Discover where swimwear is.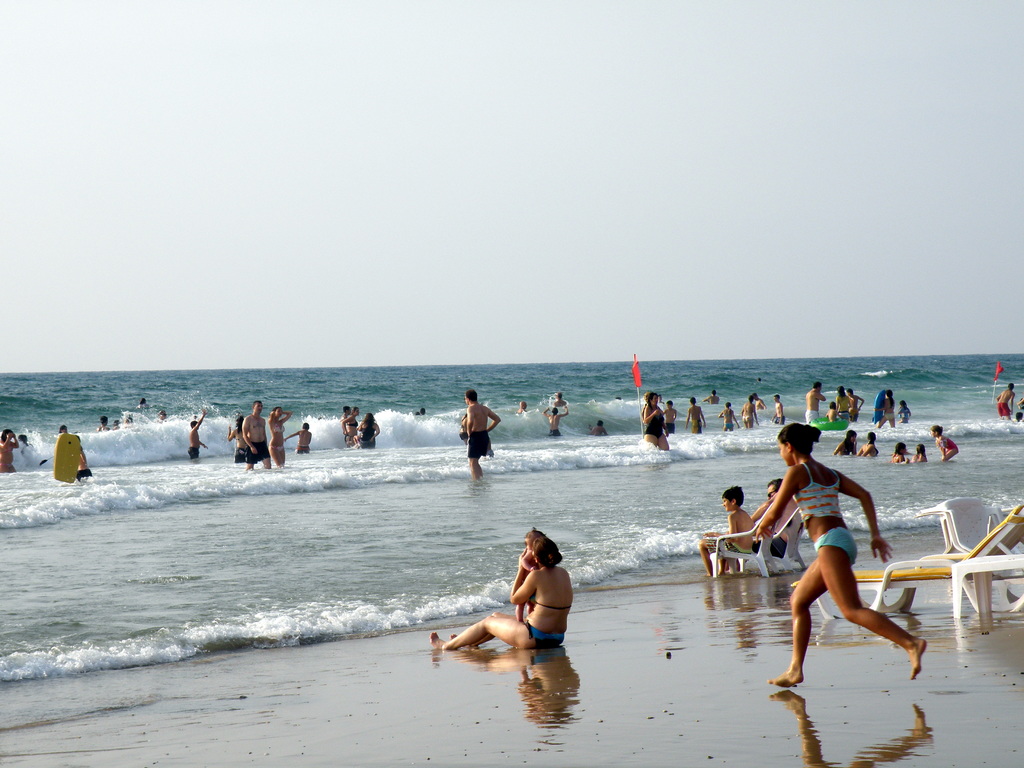
Discovered at detection(265, 444, 287, 452).
